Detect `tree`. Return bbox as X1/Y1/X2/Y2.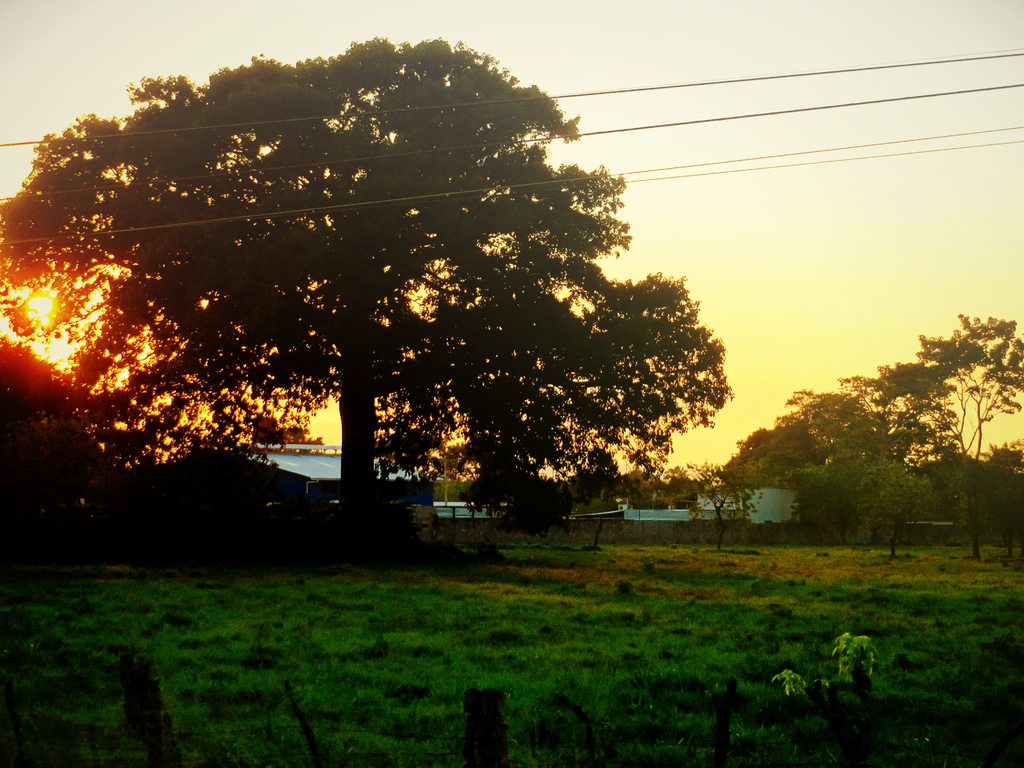
257/408/335/460.
